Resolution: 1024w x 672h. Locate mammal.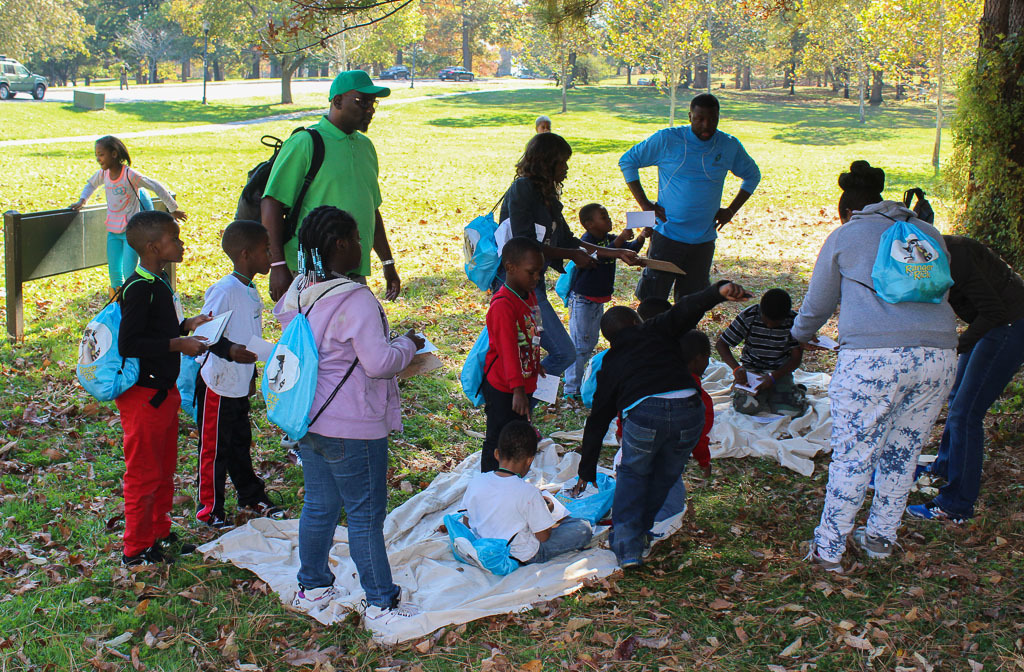
rect(258, 67, 401, 463).
